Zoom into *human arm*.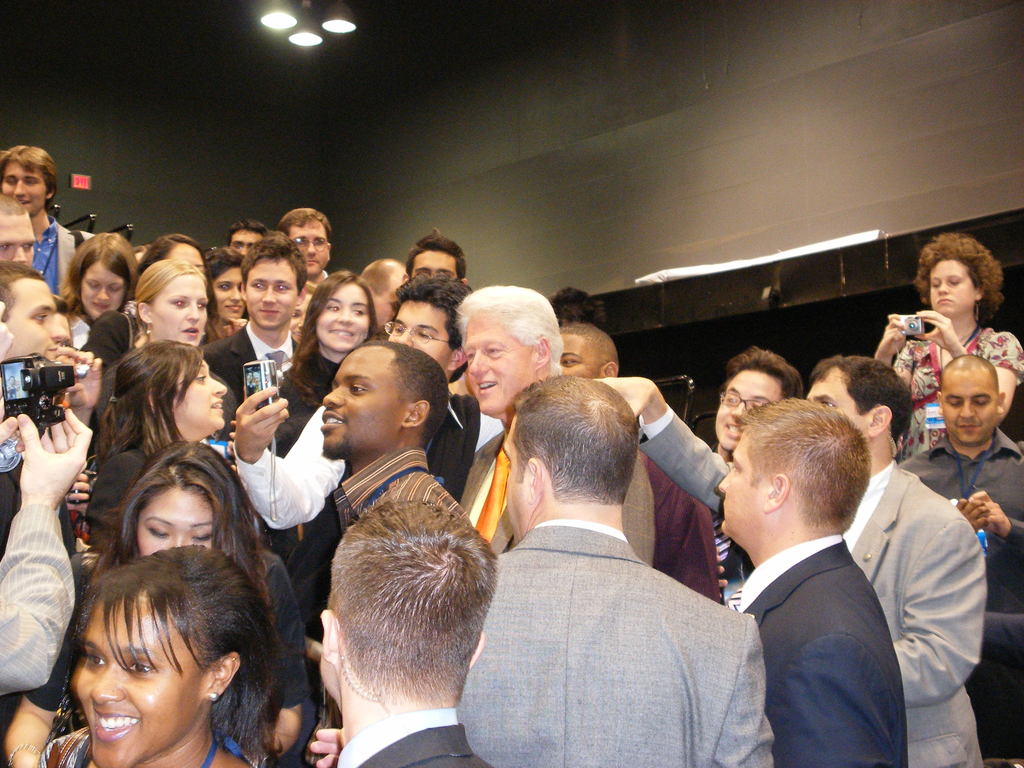
Zoom target: bbox=[966, 446, 1023, 560].
